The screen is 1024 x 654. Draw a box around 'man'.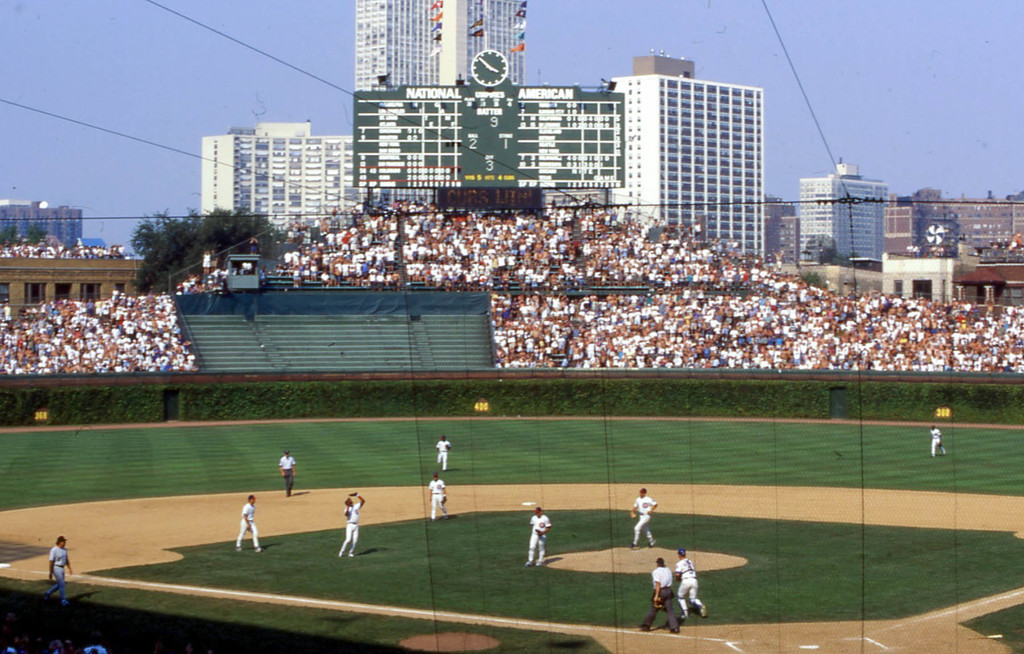
x1=434 y1=436 x2=452 y2=470.
